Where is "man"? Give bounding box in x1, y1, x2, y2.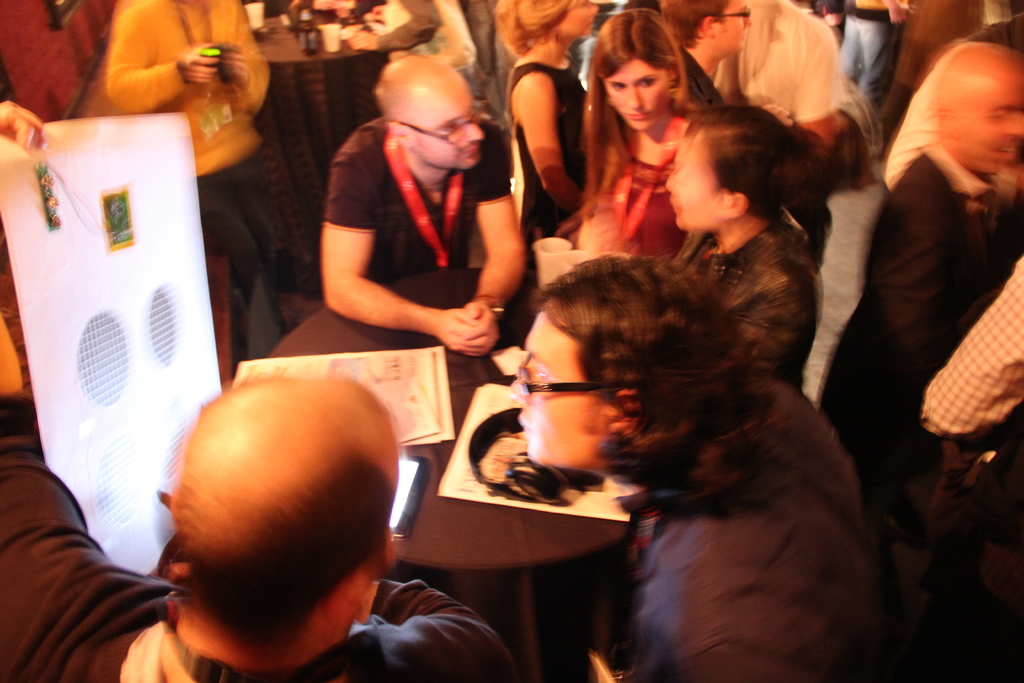
96, 0, 328, 350.
